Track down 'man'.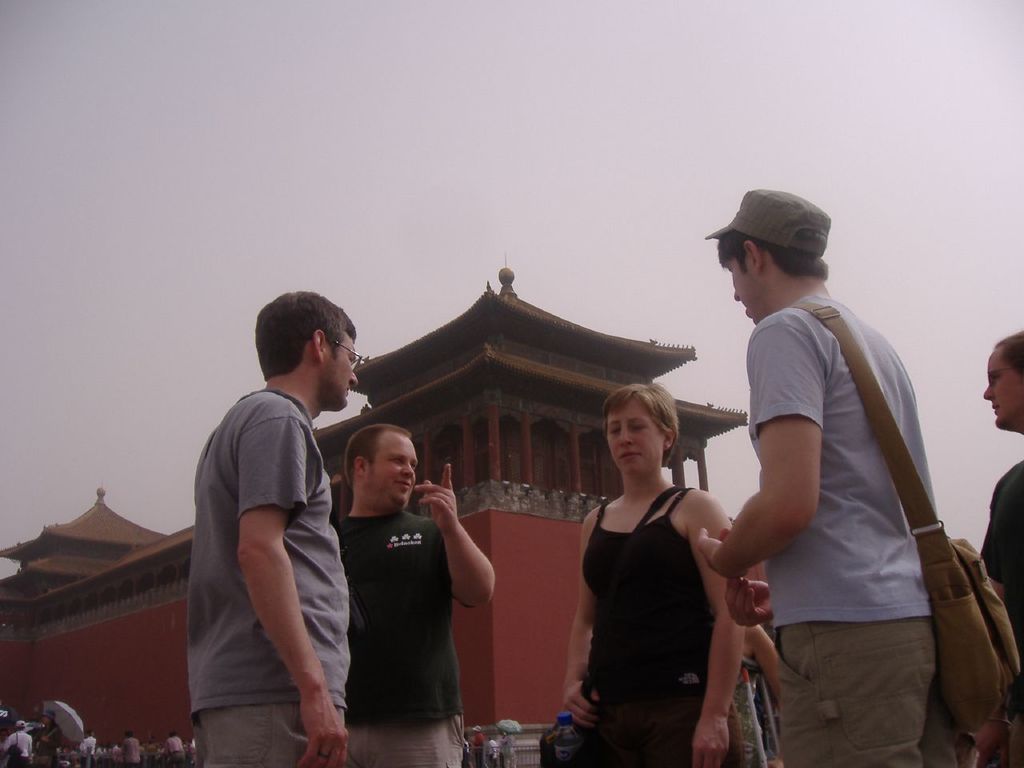
Tracked to (2,718,32,767).
